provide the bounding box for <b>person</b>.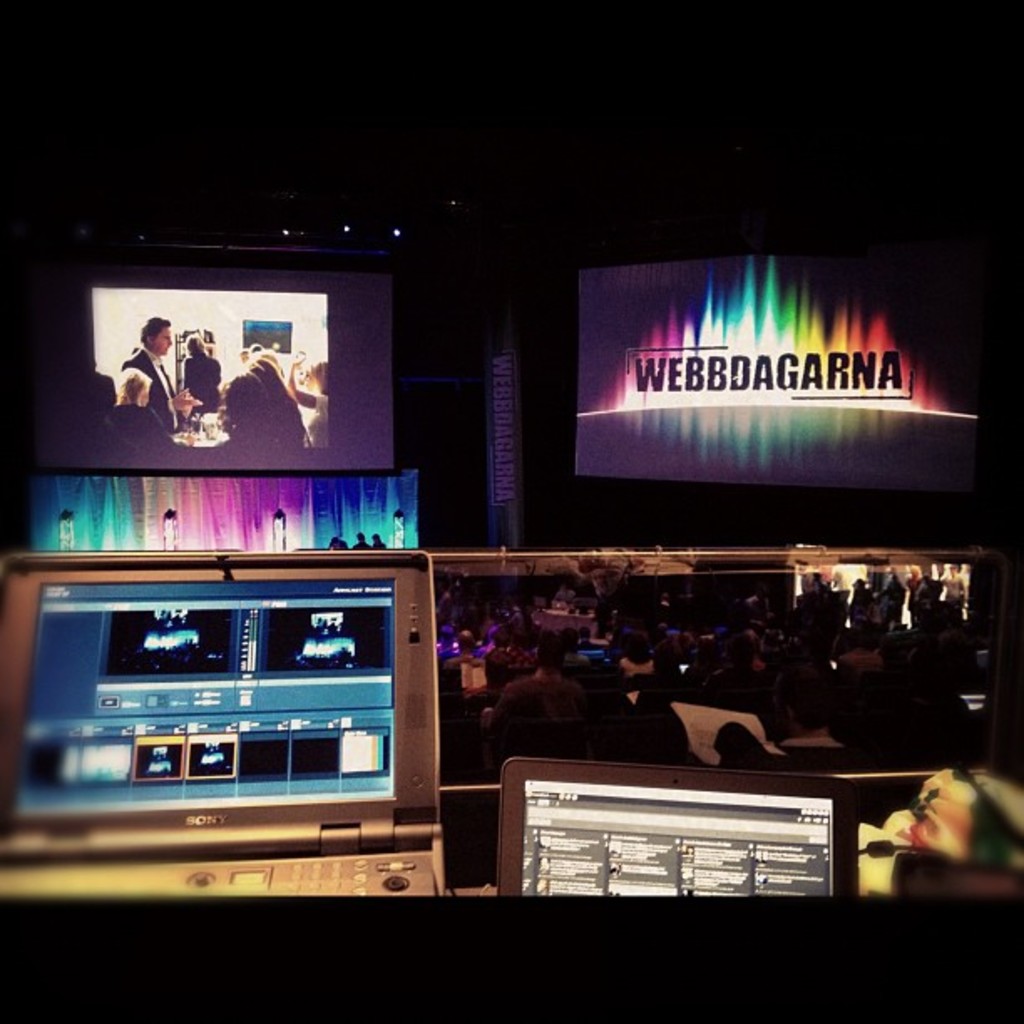
122,315,194,432.
